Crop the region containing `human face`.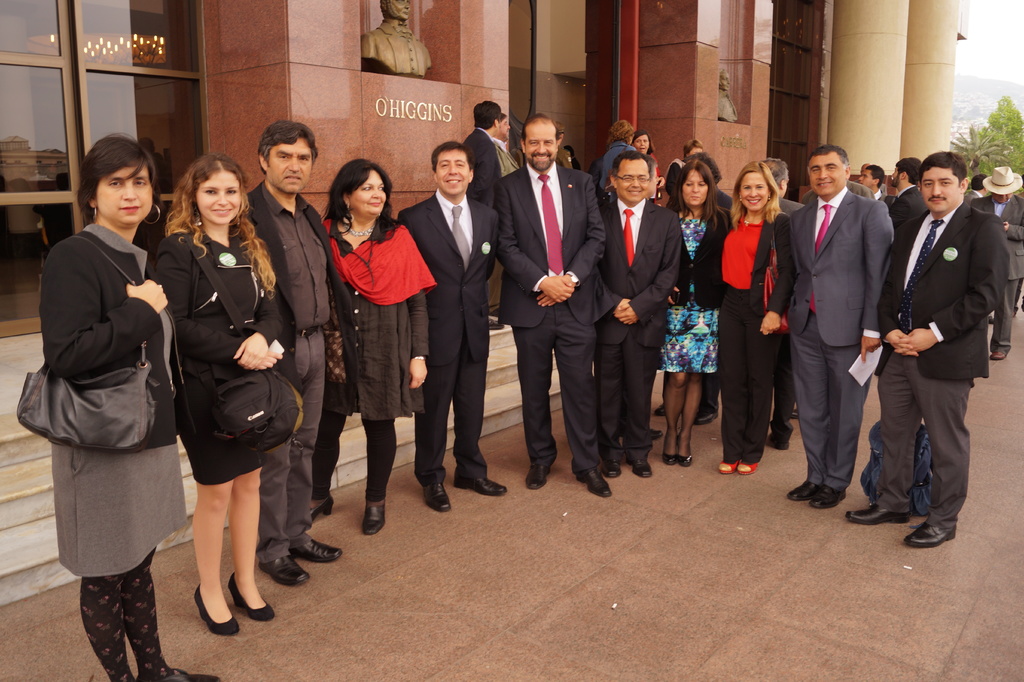
Crop region: [left=719, top=72, right=731, bottom=92].
